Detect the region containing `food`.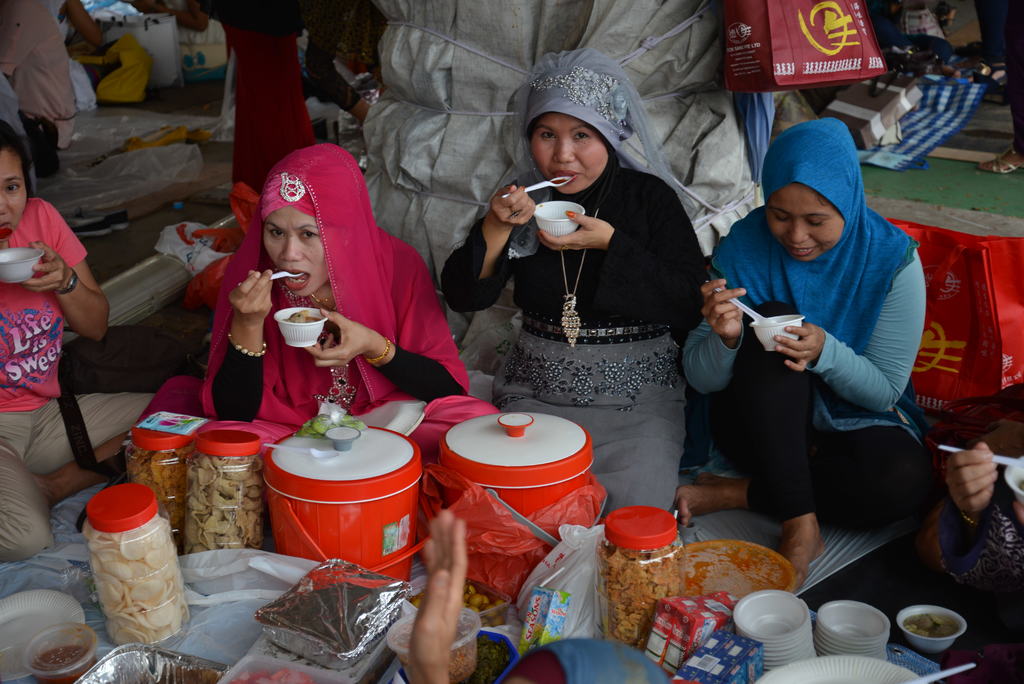
left=31, top=646, right=97, bottom=683.
